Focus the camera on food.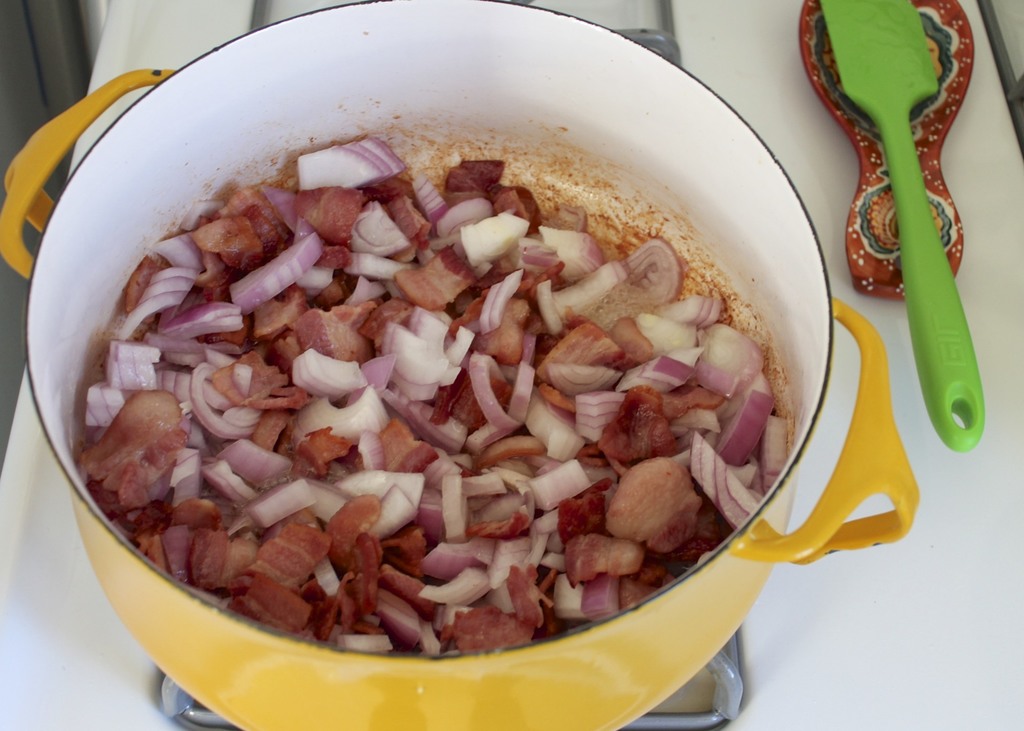
Focus region: box=[633, 454, 707, 561].
